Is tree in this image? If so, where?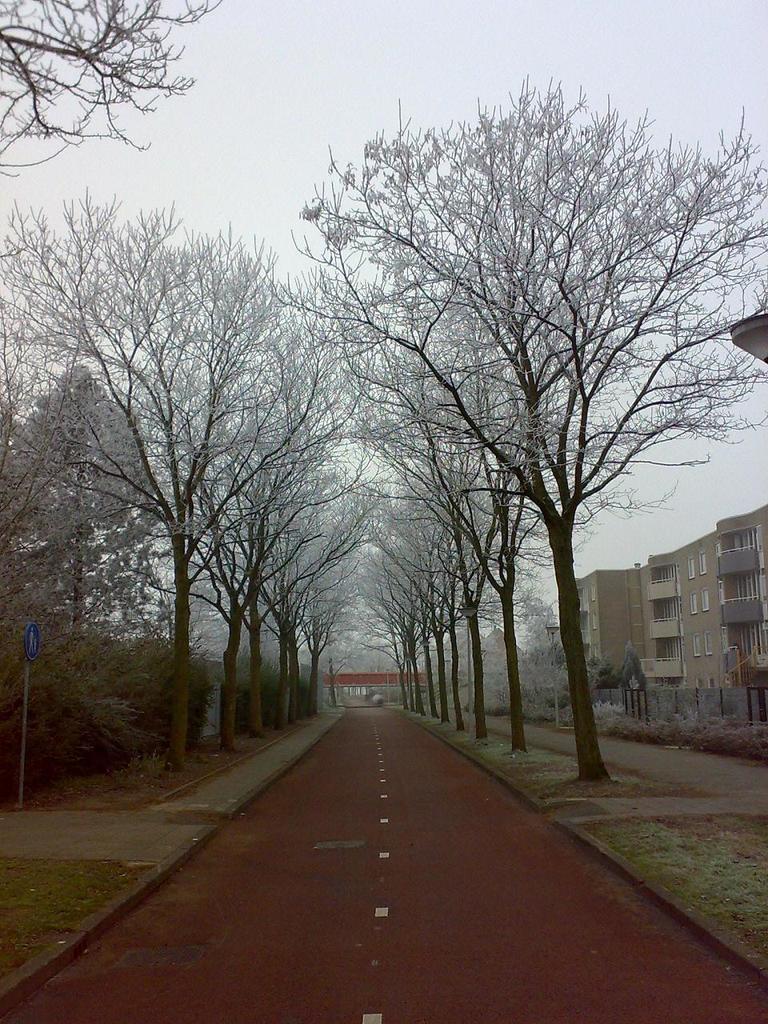
Yes, at BBox(0, 314, 88, 803).
